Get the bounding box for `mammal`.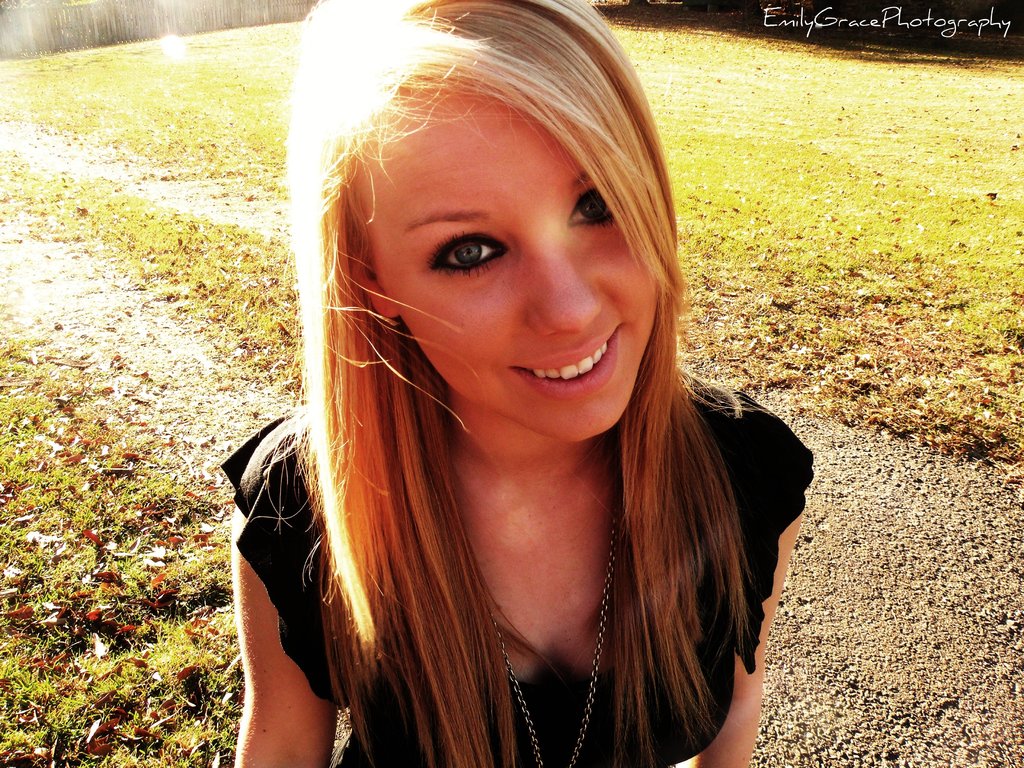
BBox(218, 0, 816, 767).
